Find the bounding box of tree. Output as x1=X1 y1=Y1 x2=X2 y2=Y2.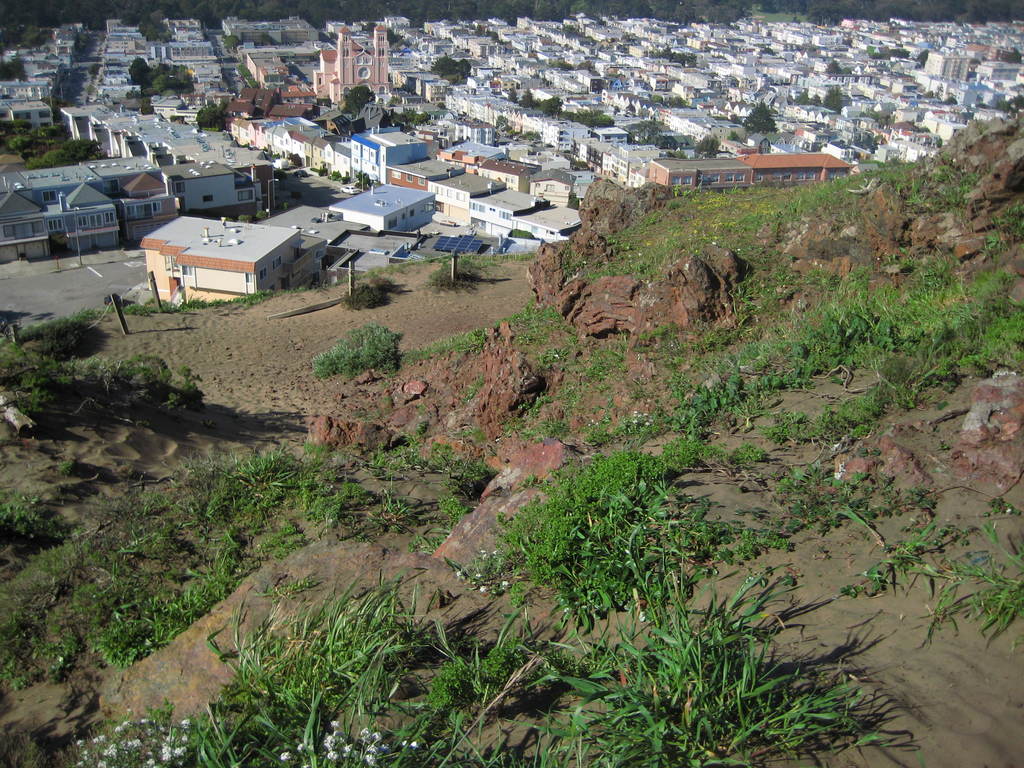
x1=735 y1=100 x2=781 y2=132.
